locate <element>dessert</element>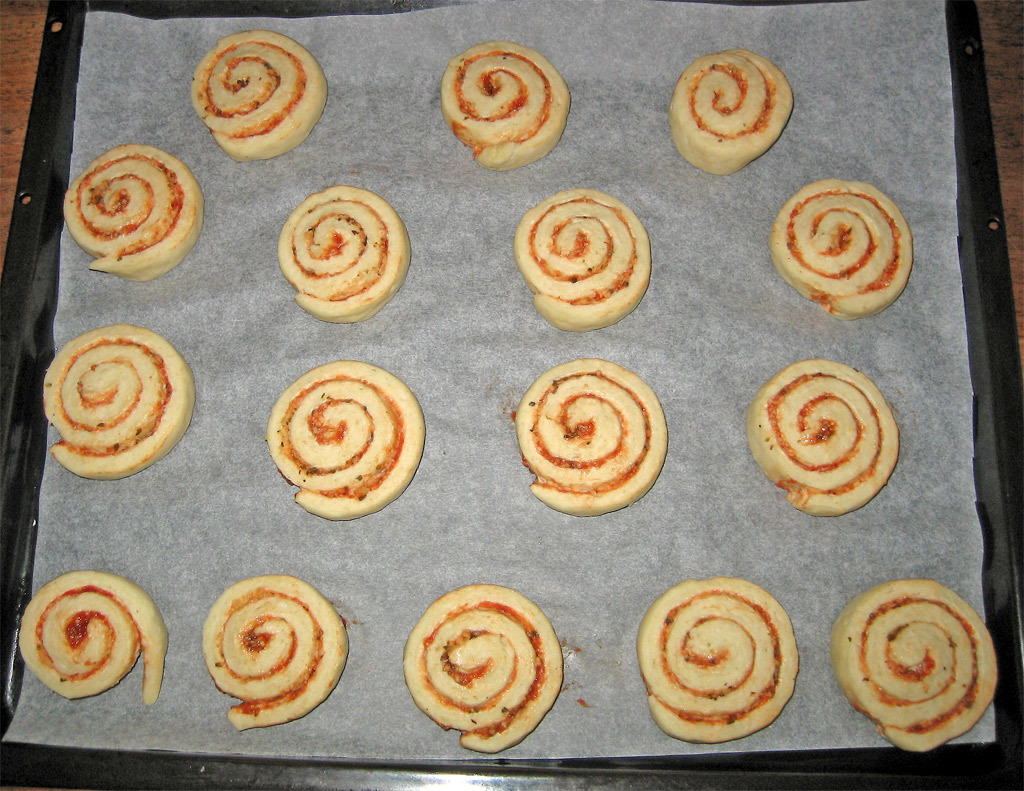
select_region(672, 48, 790, 175)
